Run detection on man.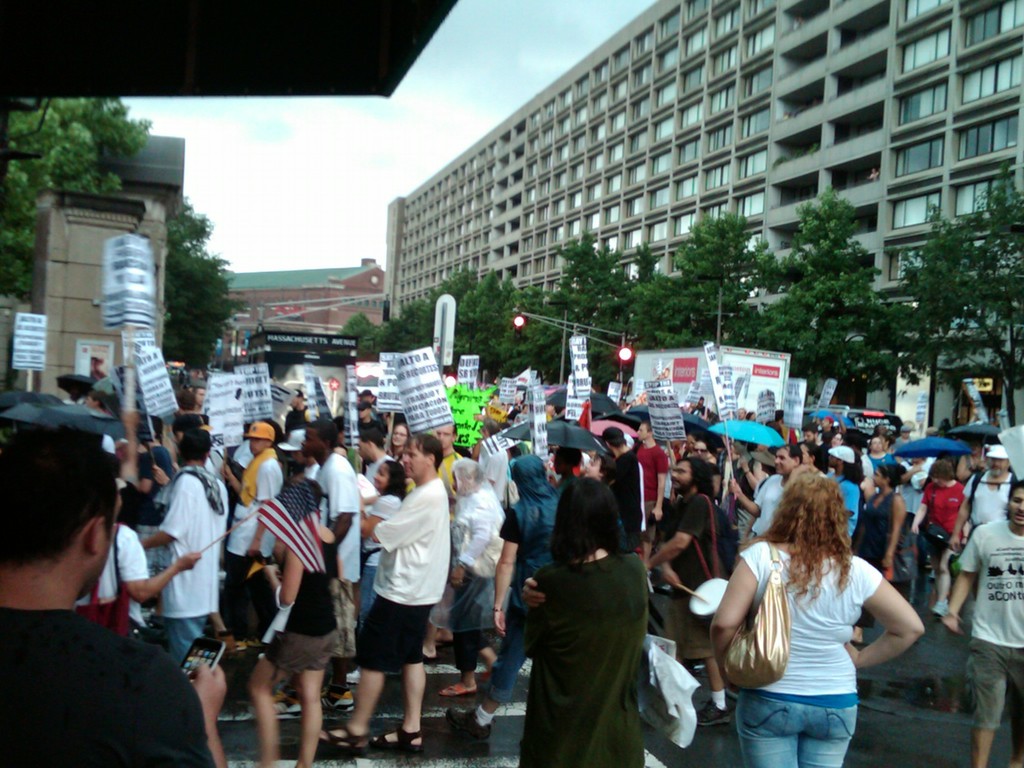
Result: [468,456,563,736].
